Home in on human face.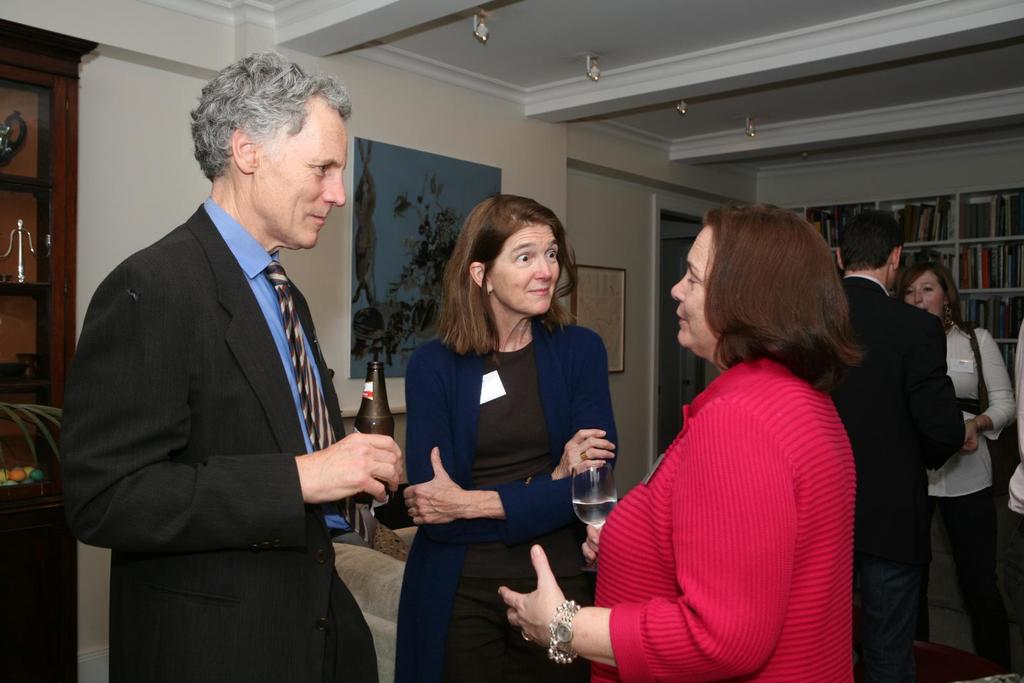
Homed in at <bbox>907, 268, 945, 321</bbox>.
